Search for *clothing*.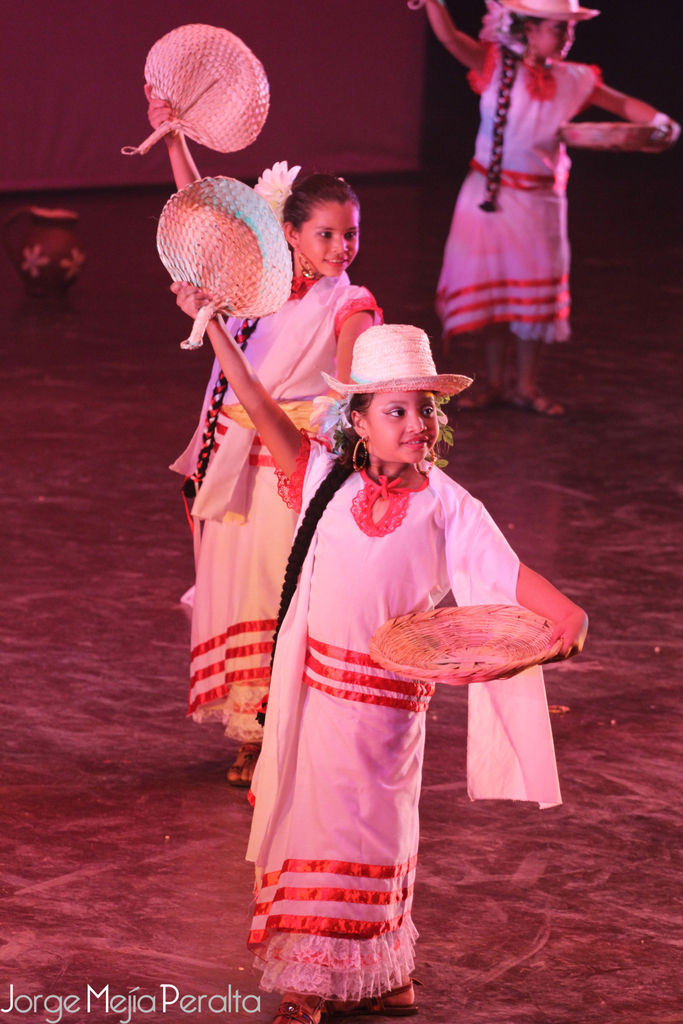
Found at [246,424,549,961].
